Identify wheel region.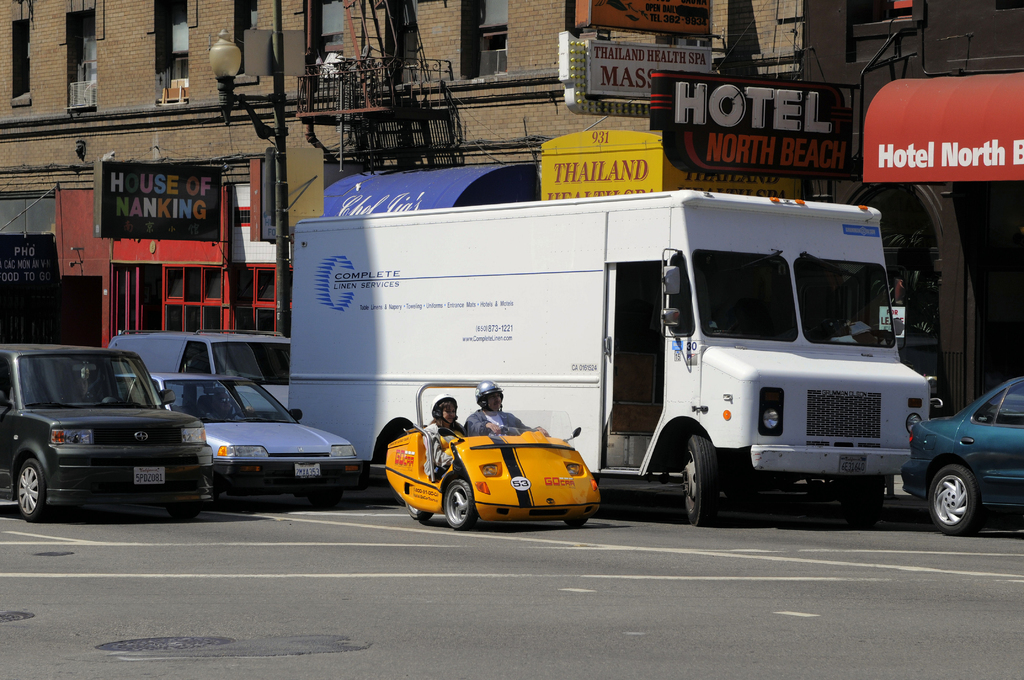
Region: [x1=16, y1=460, x2=47, y2=521].
